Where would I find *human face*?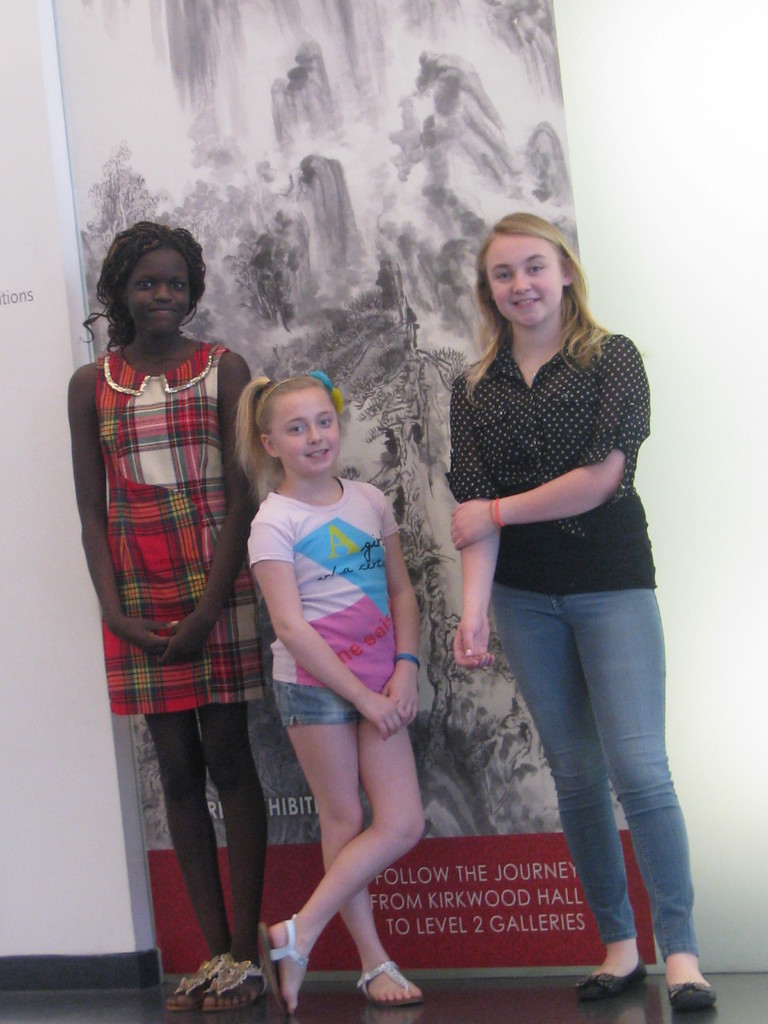
At x1=494, y1=237, x2=562, y2=322.
